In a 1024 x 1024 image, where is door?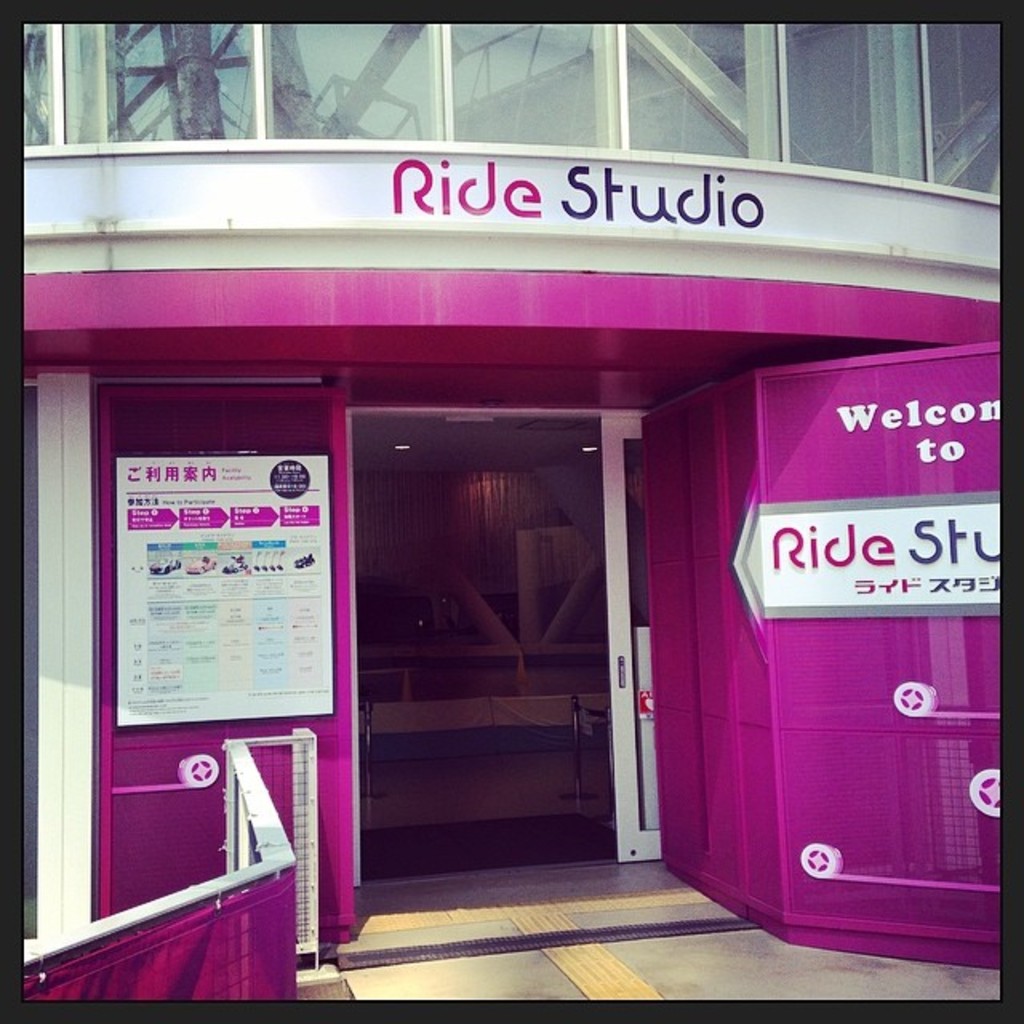
(left=597, top=416, right=667, bottom=867).
